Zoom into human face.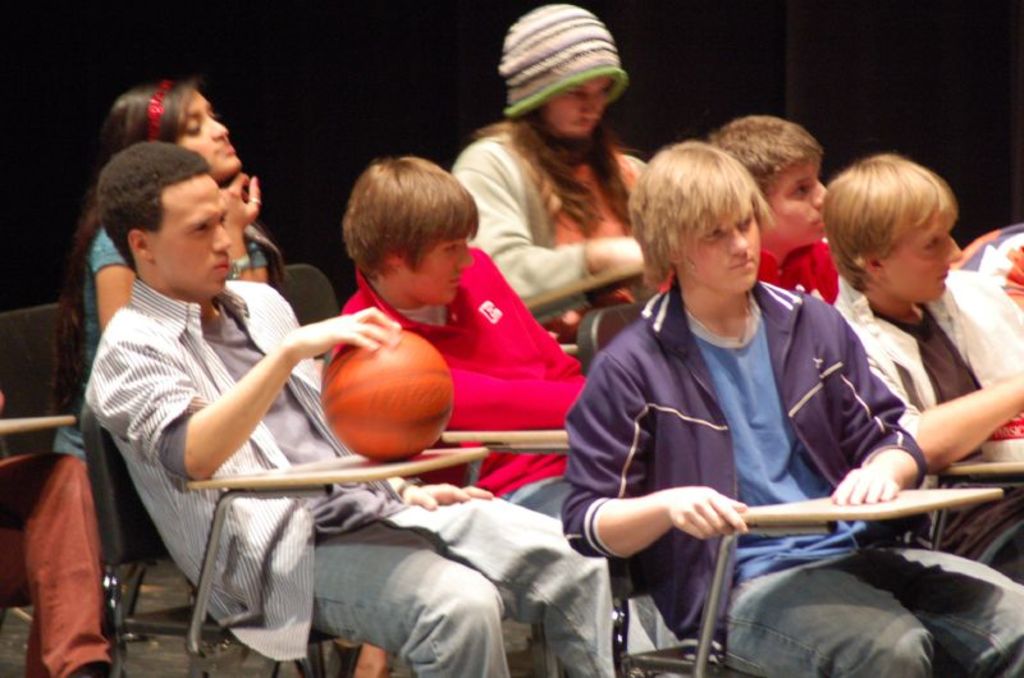
Zoom target: left=151, top=171, right=233, bottom=299.
